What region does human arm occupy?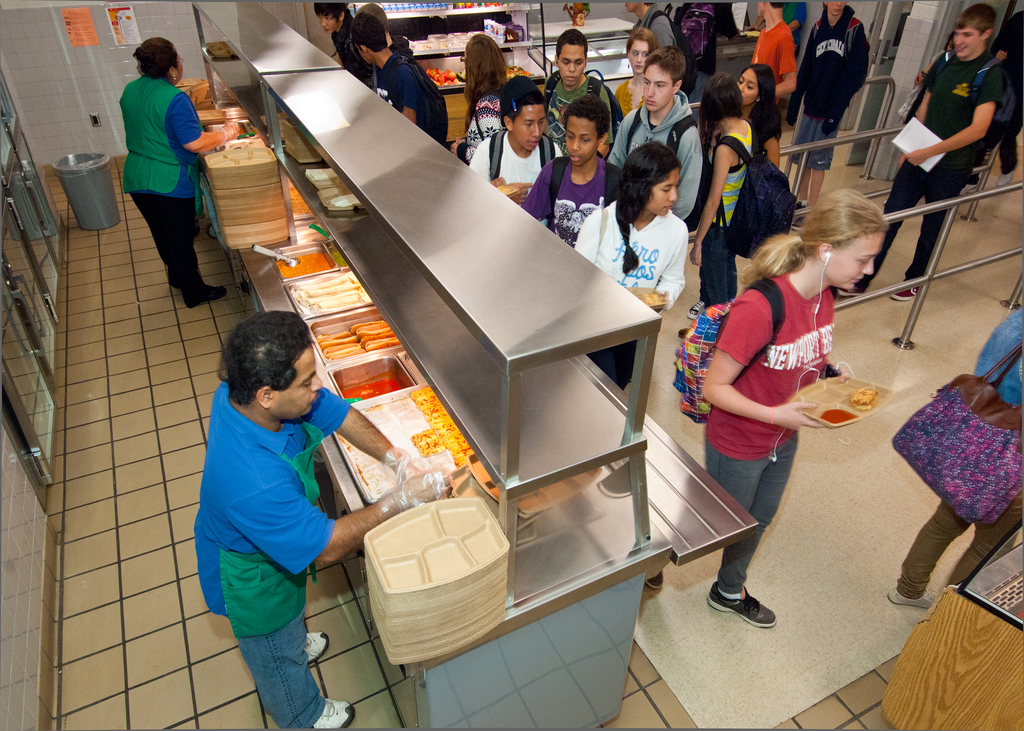
bbox=(671, 127, 705, 220).
